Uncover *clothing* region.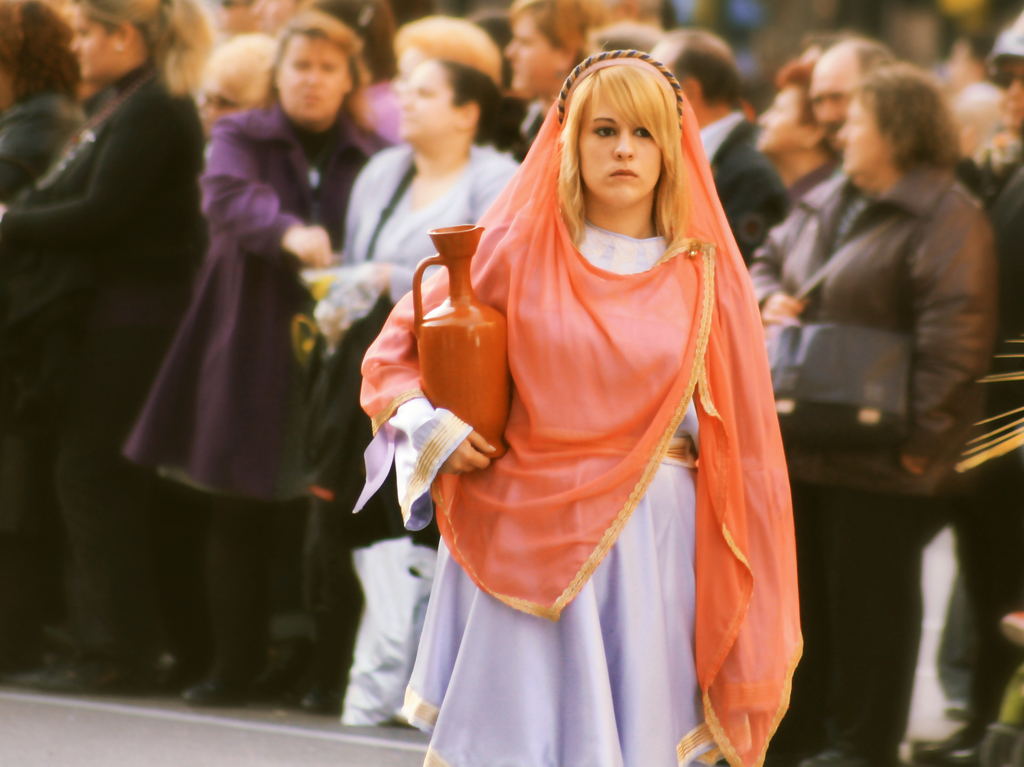
Uncovered: crop(354, 41, 807, 766).
